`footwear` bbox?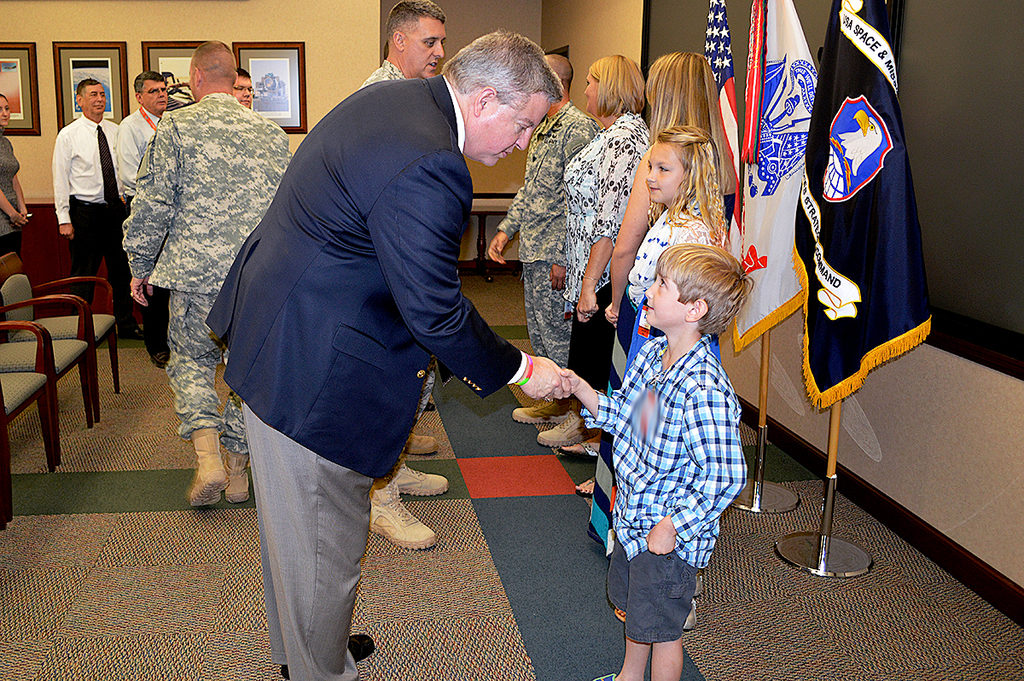
695:574:712:601
